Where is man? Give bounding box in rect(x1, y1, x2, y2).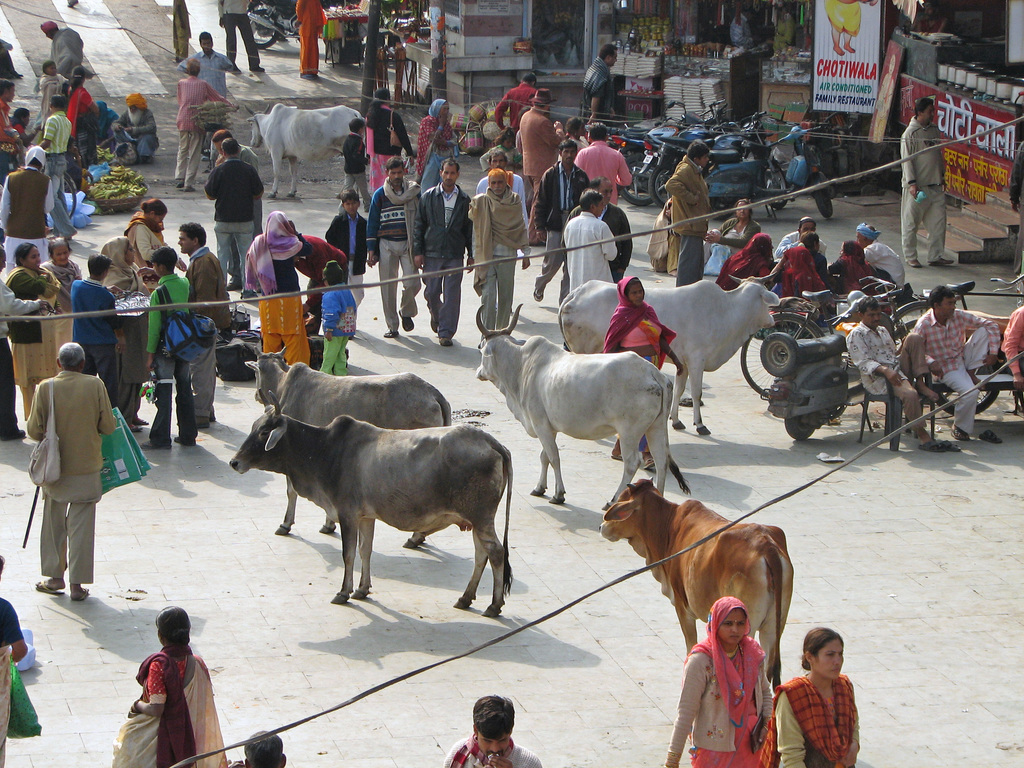
rect(467, 161, 529, 345).
